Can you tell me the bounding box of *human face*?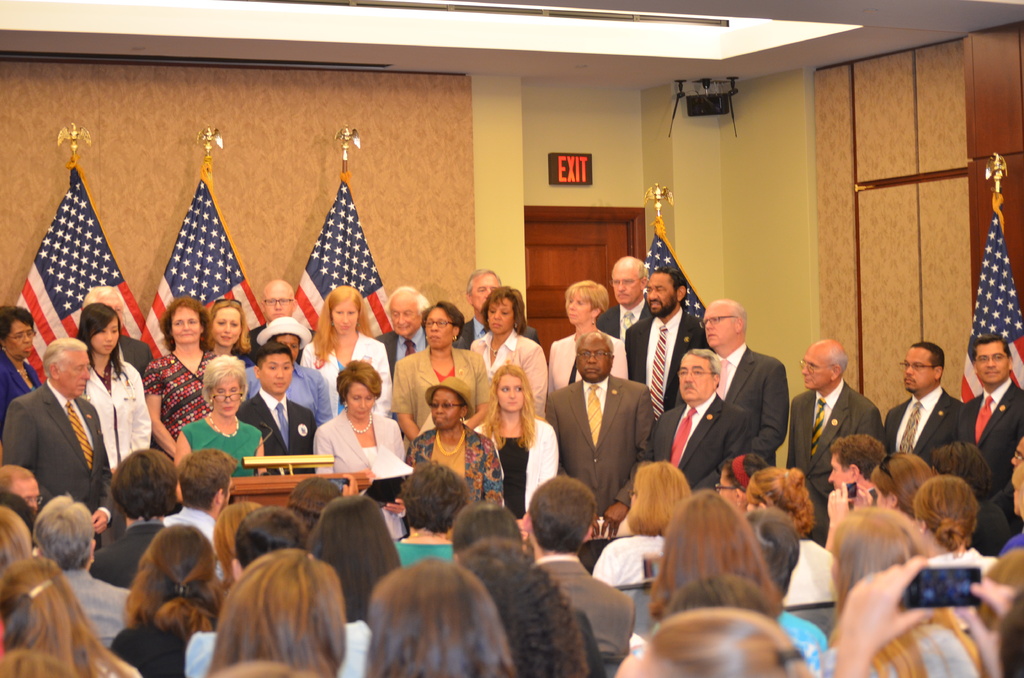
left=58, top=354, right=88, bottom=396.
